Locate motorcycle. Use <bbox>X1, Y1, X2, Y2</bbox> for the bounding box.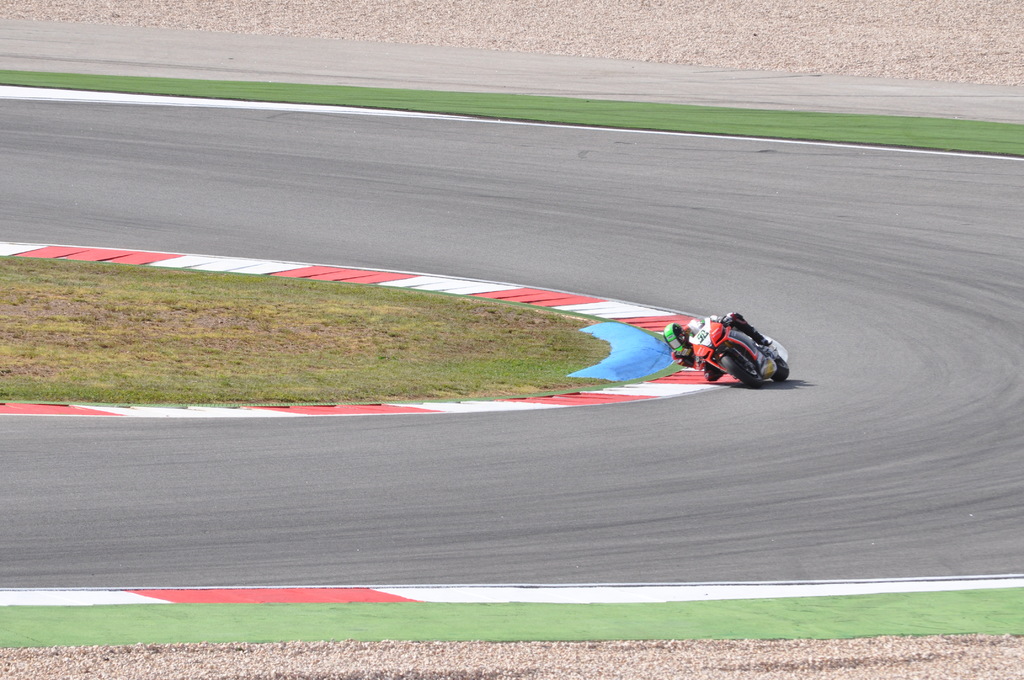
<bbox>682, 312, 799, 391</bbox>.
